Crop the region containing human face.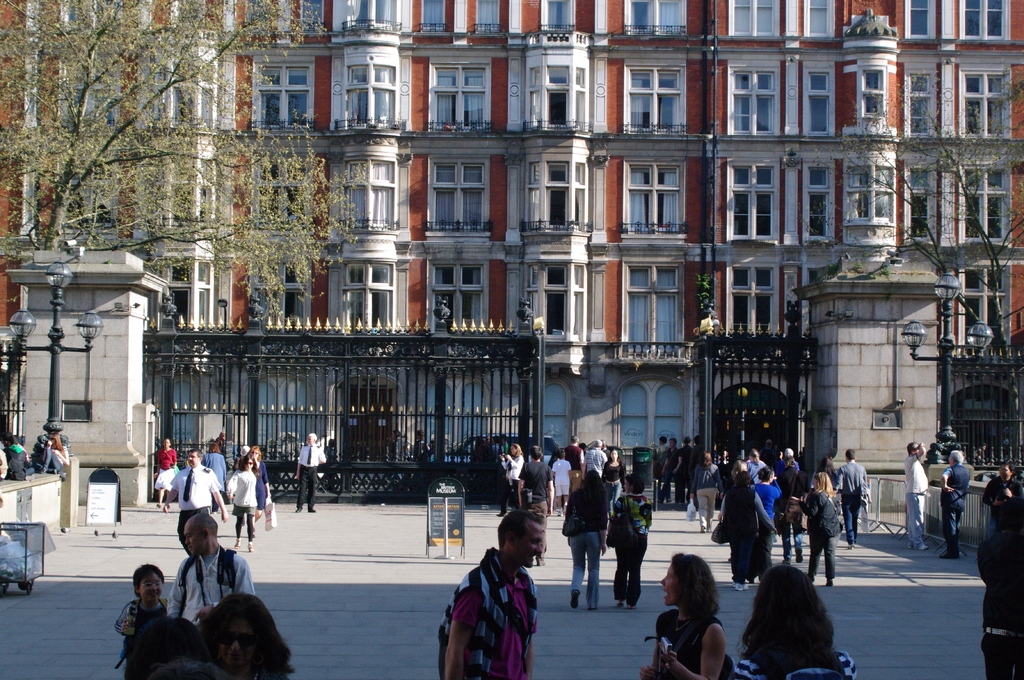
Crop region: 179 522 205 560.
